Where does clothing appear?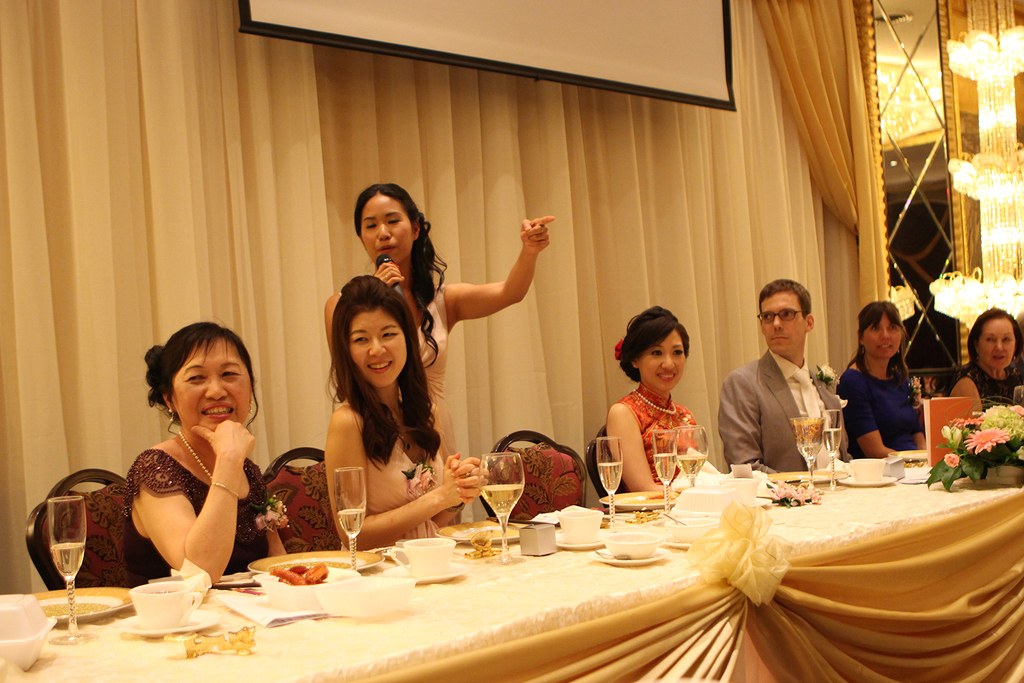
Appears at left=937, top=361, right=1023, bottom=410.
